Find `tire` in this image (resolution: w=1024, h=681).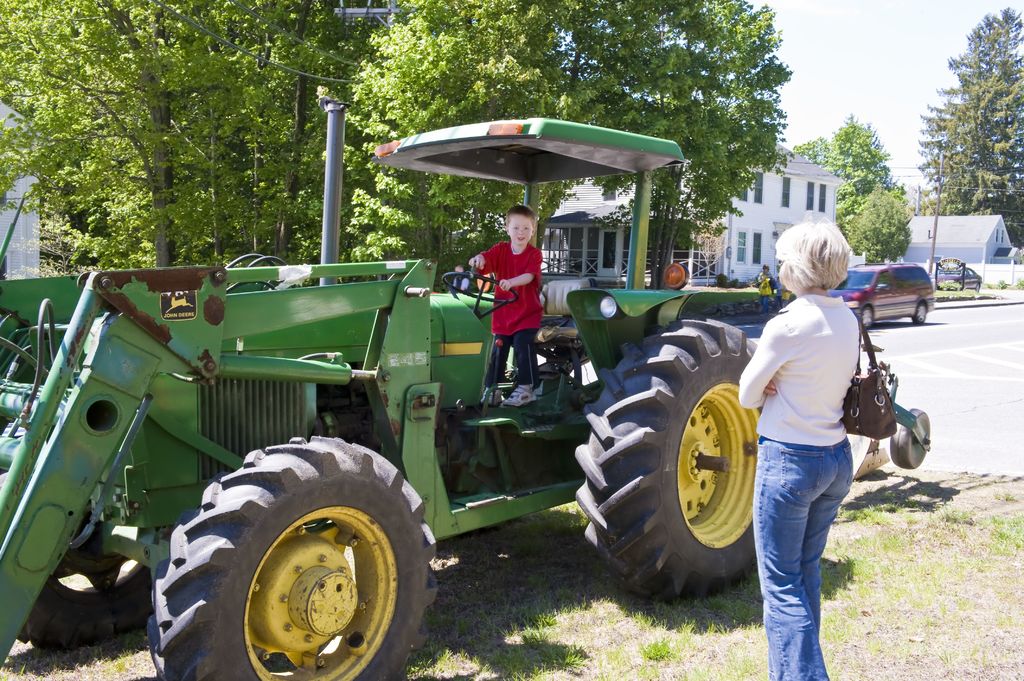
146,435,440,680.
